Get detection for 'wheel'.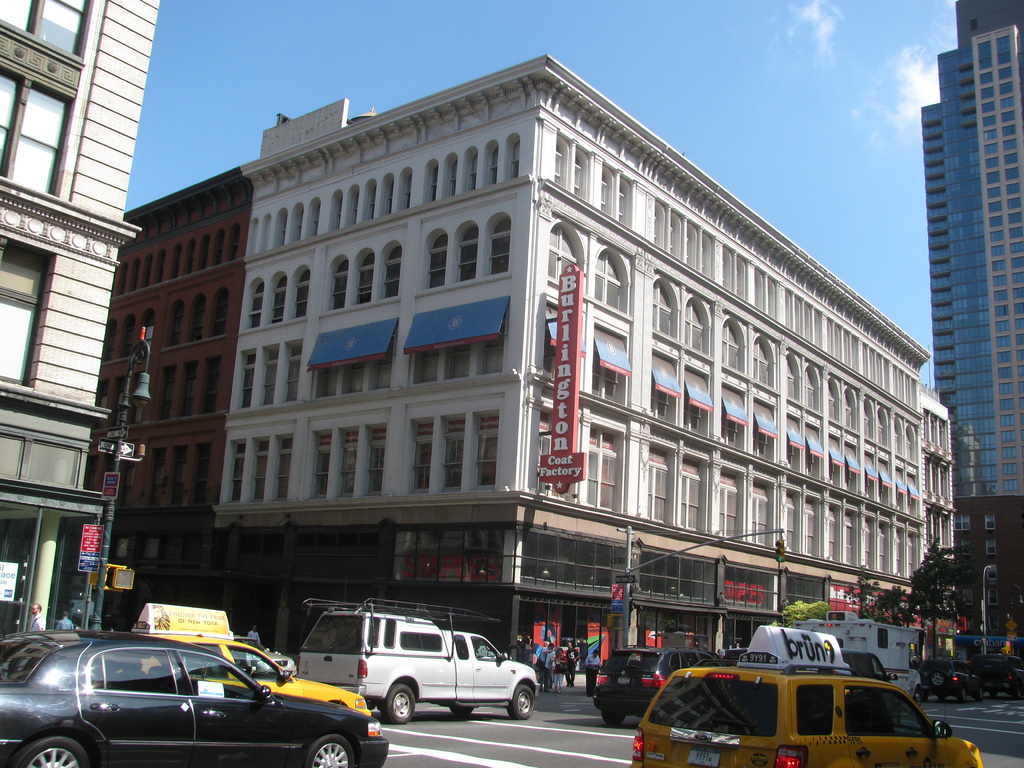
Detection: Rect(508, 682, 533, 721).
